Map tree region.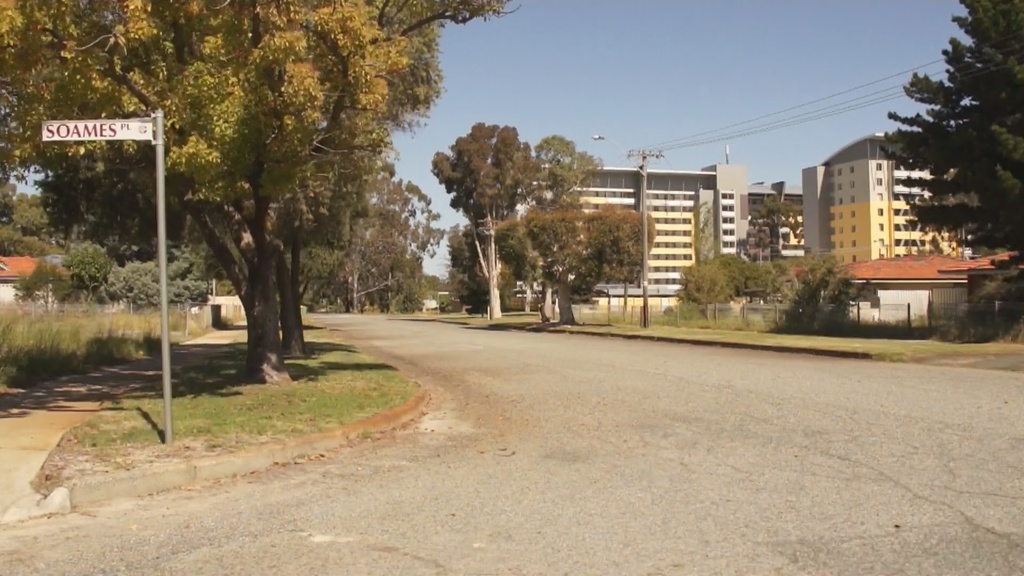
Mapped to <box>890,10,1015,257</box>.
